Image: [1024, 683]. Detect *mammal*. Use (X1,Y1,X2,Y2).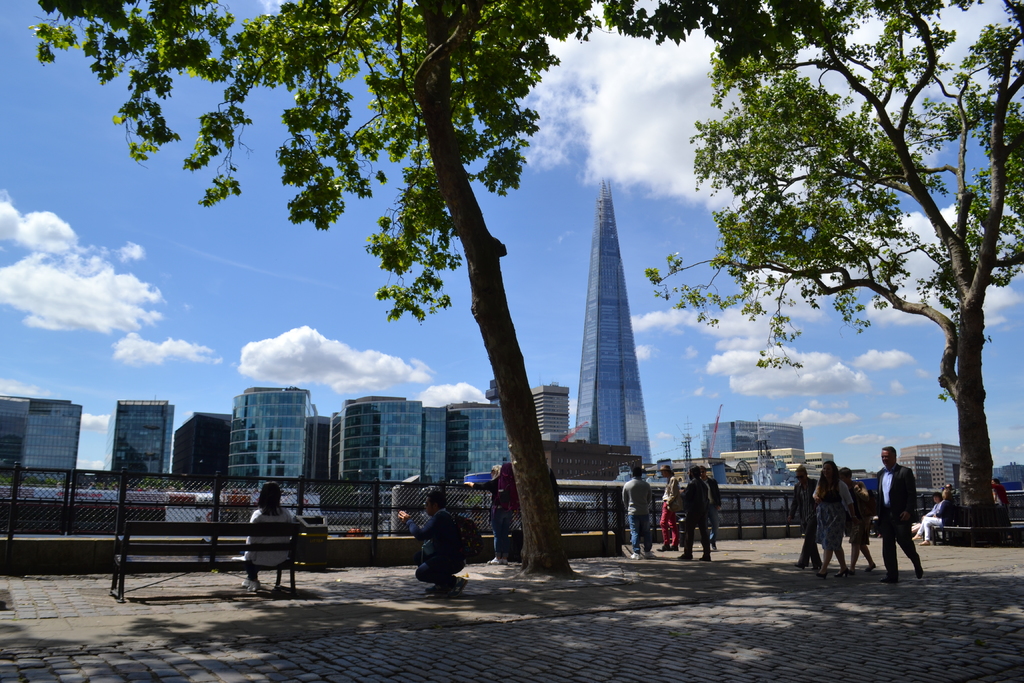
(398,513,474,597).
